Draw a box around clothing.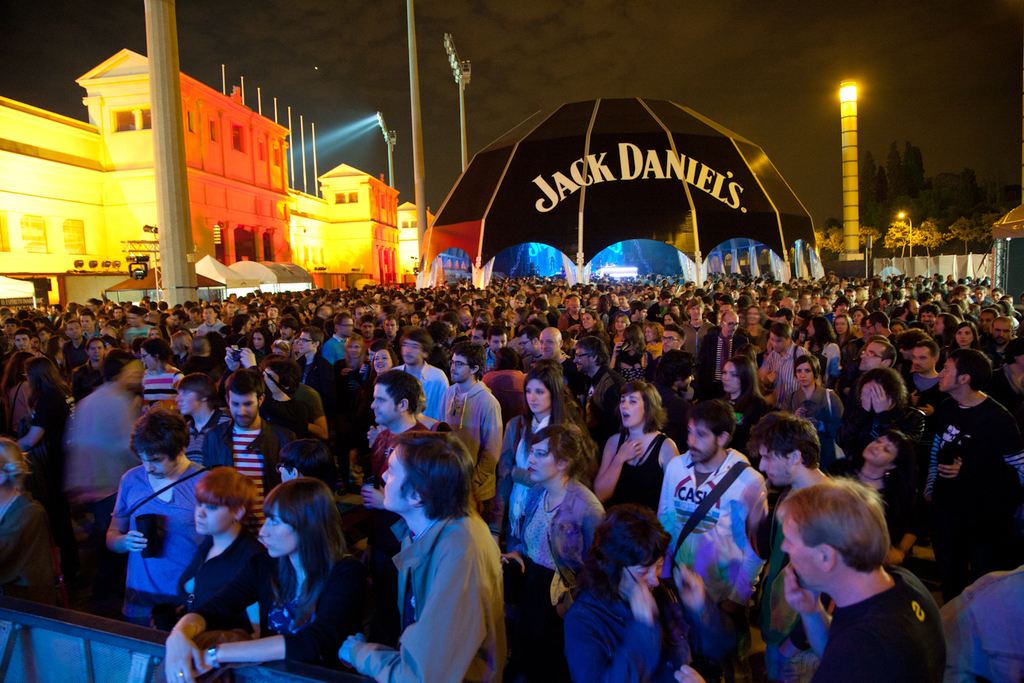
x1=199, y1=426, x2=302, y2=512.
